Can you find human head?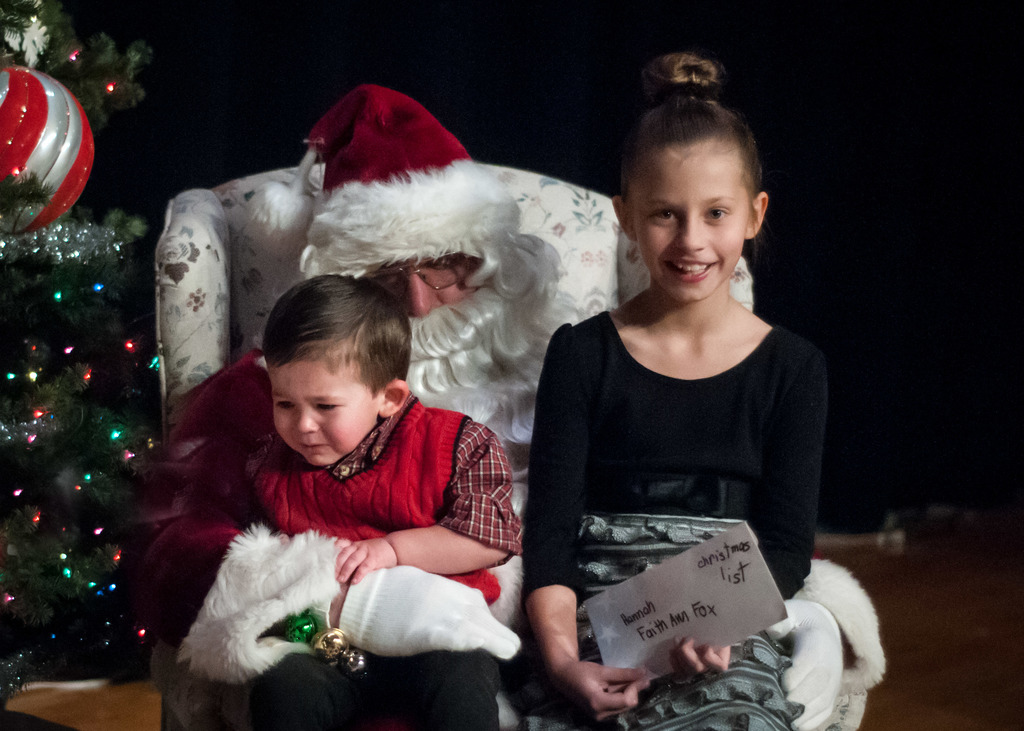
Yes, bounding box: <region>619, 88, 775, 286</region>.
